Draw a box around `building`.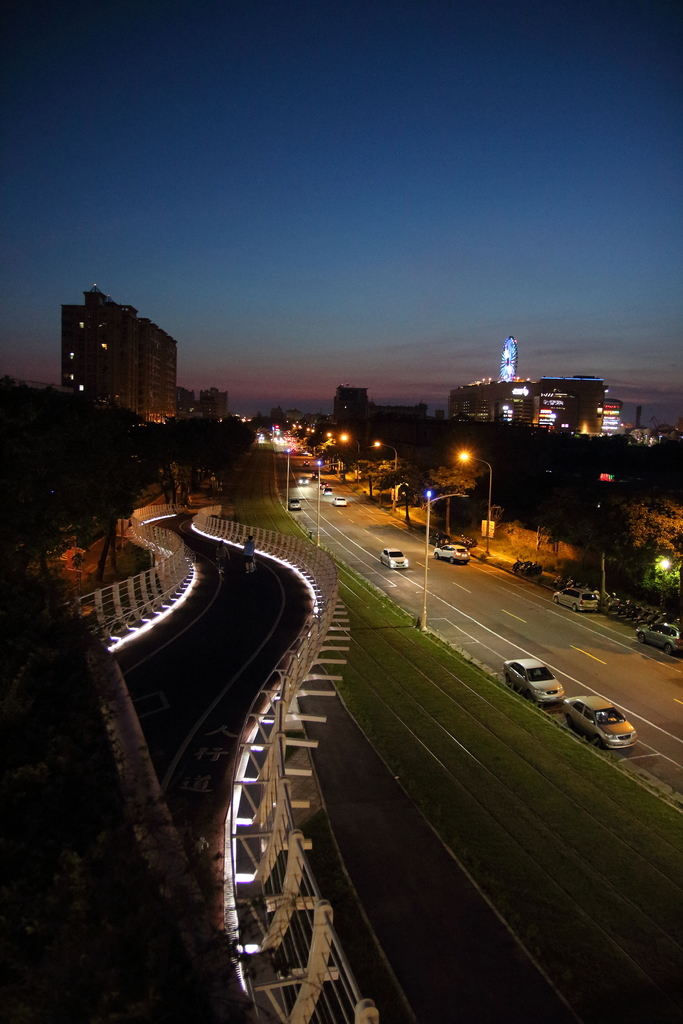
<region>201, 389, 227, 422</region>.
